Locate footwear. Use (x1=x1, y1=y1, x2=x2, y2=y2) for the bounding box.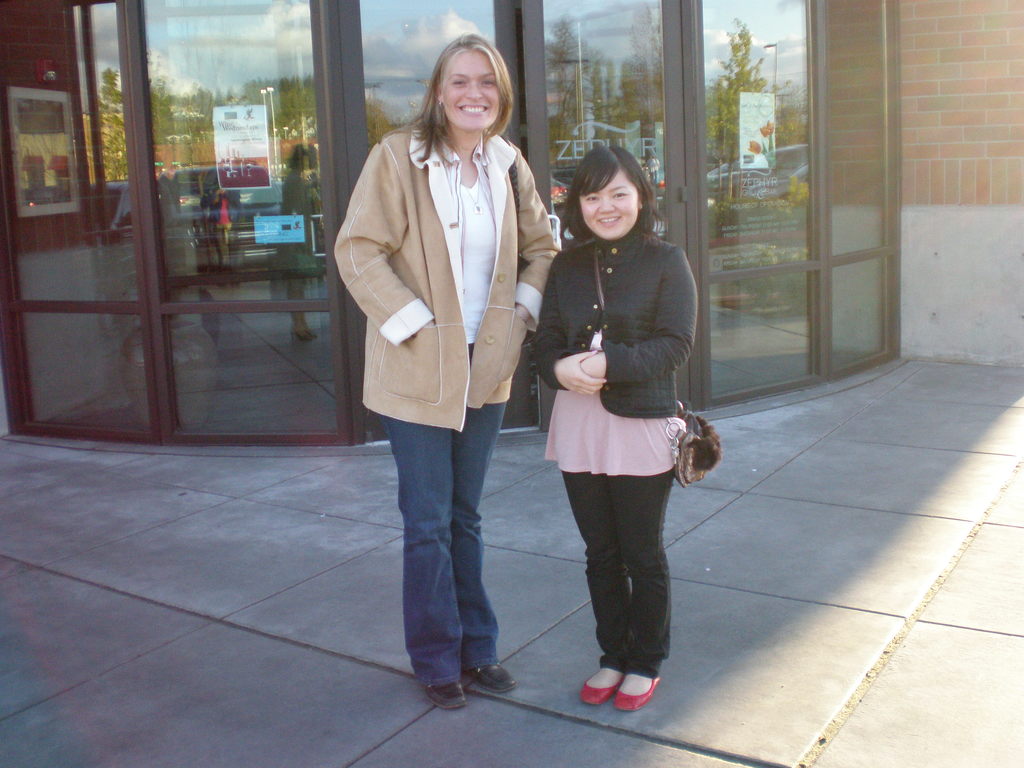
(x1=467, y1=664, x2=514, y2=694).
